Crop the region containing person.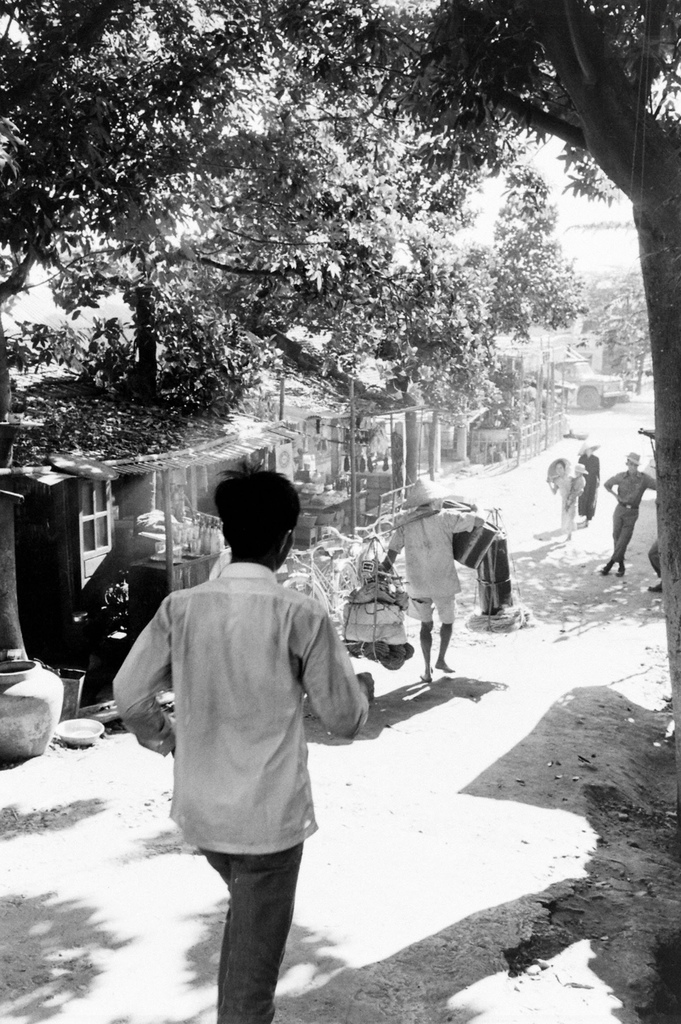
Crop region: 603:449:657:573.
